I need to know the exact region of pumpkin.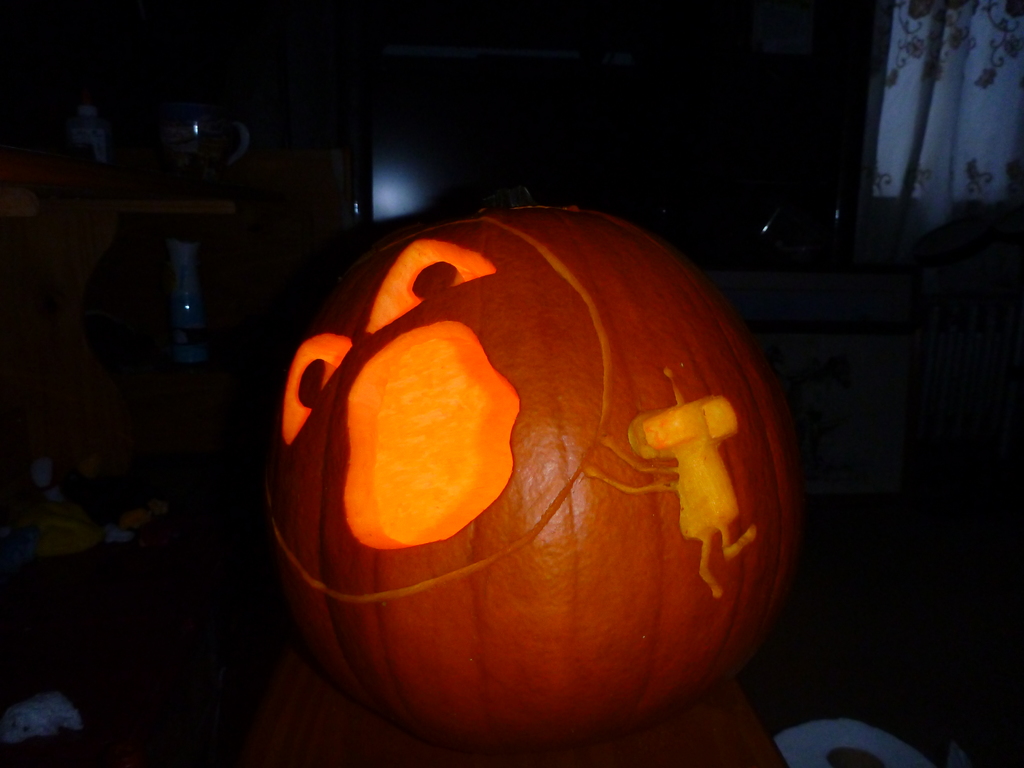
Region: (260, 192, 797, 756).
